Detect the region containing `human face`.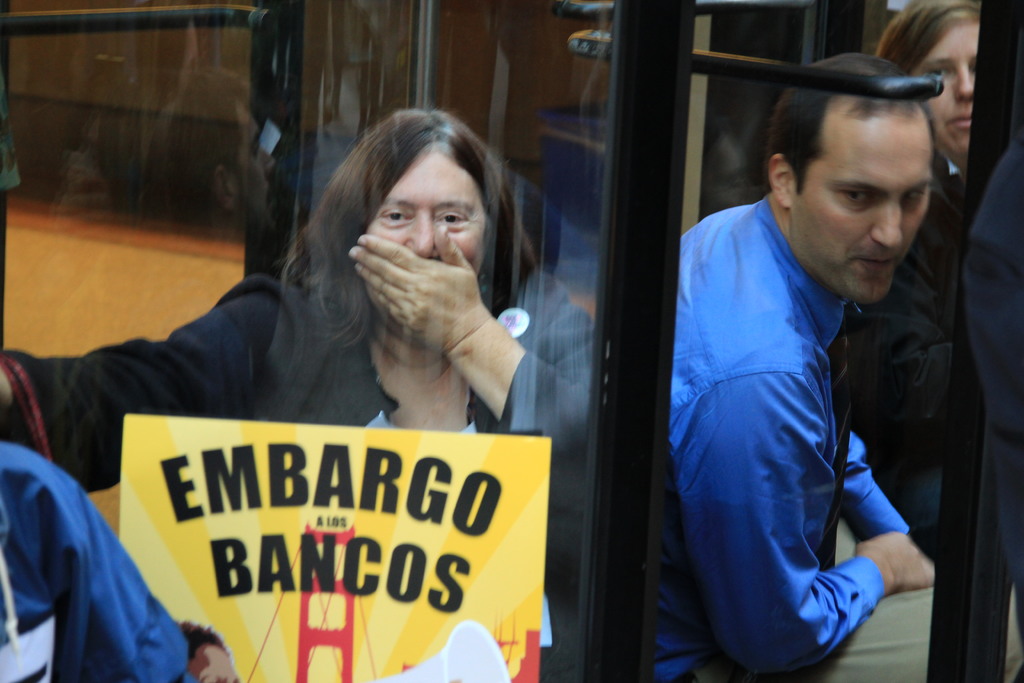
BBox(792, 96, 938, 304).
